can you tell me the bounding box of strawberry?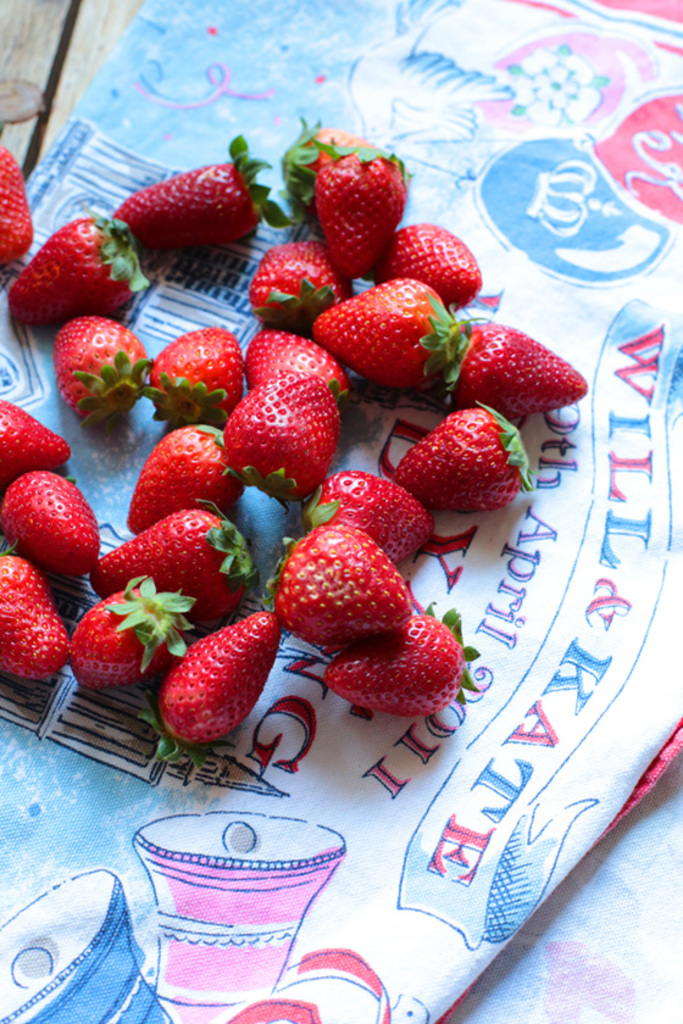
x1=256, y1=521, x2=405, y2=657.
